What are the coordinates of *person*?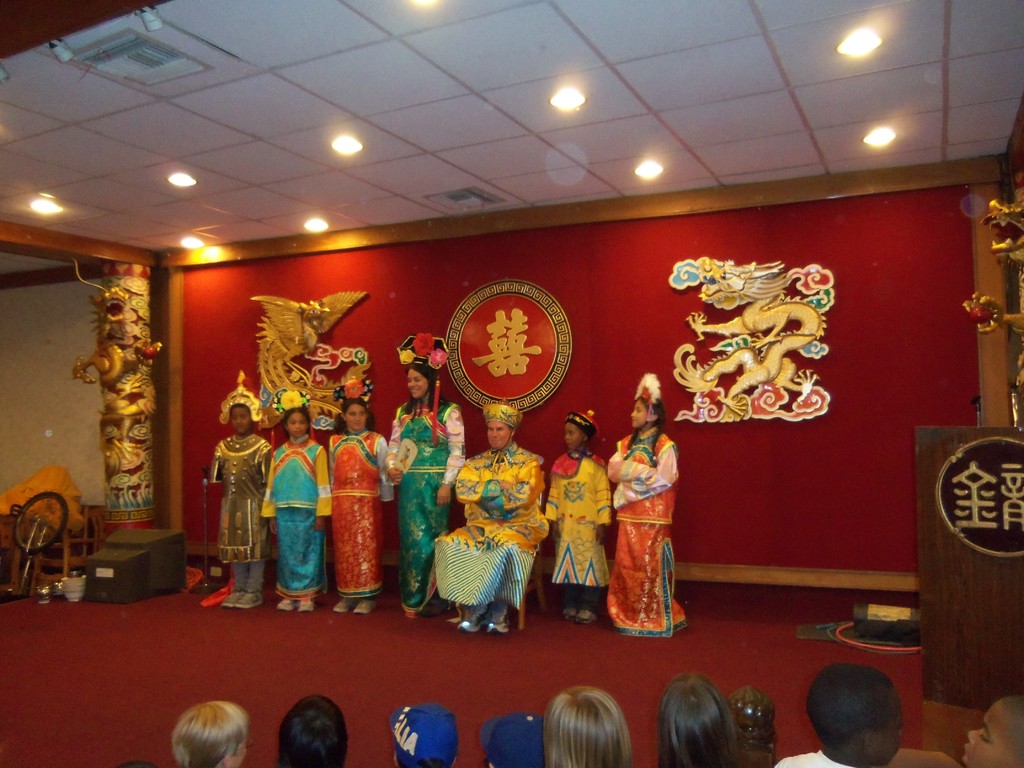
box=[170, 701, 261, 767].
